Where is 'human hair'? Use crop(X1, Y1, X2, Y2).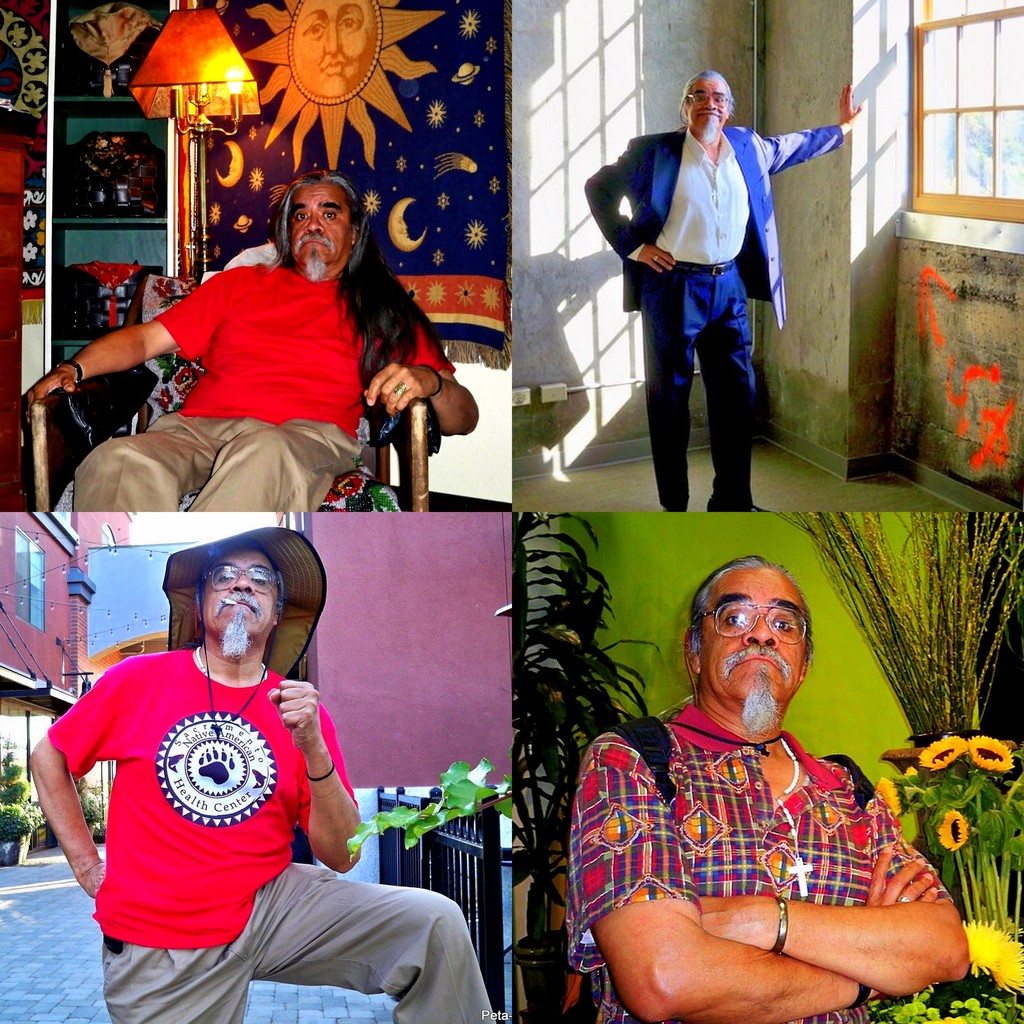
crop(195, 577, 282, 608).
